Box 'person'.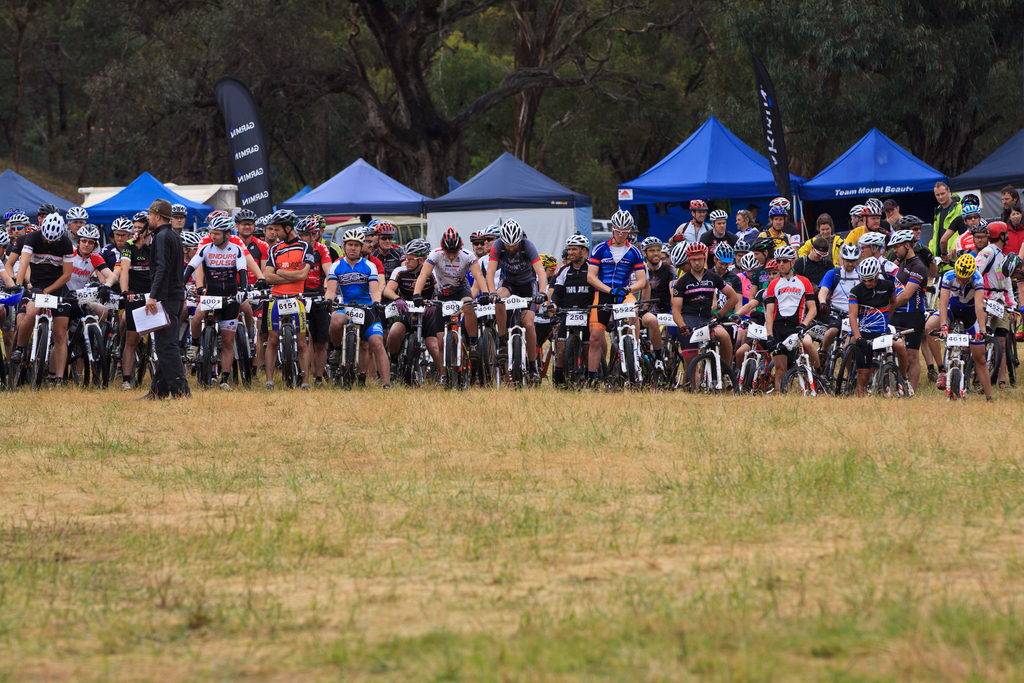
(left=19, top=208, right=76, bottom=375).
